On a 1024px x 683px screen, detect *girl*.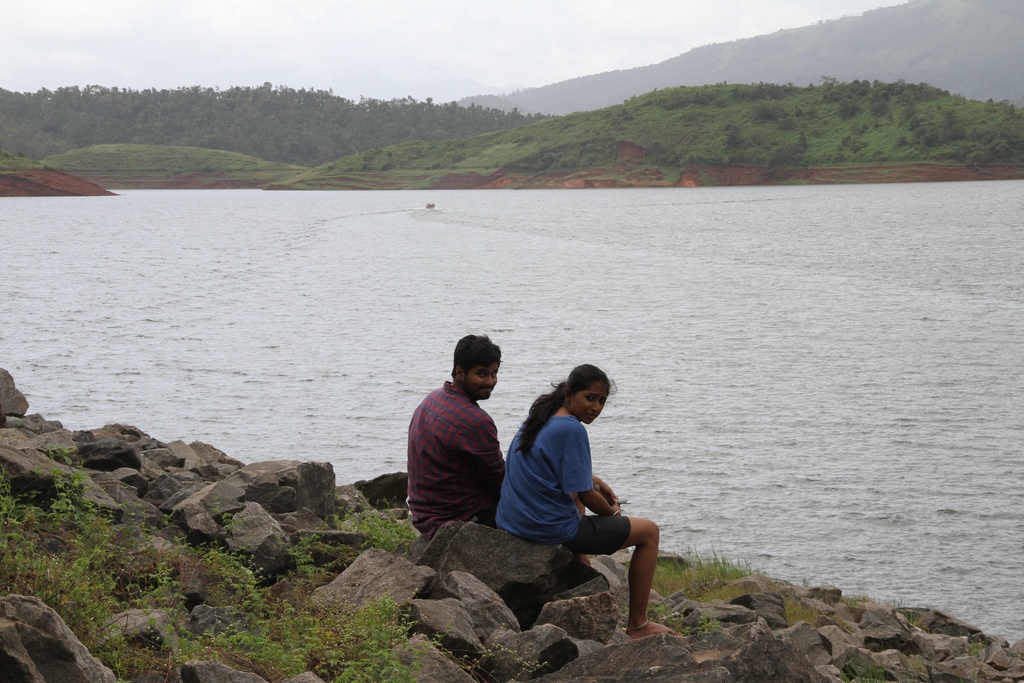
498, 360, 673, 639.
